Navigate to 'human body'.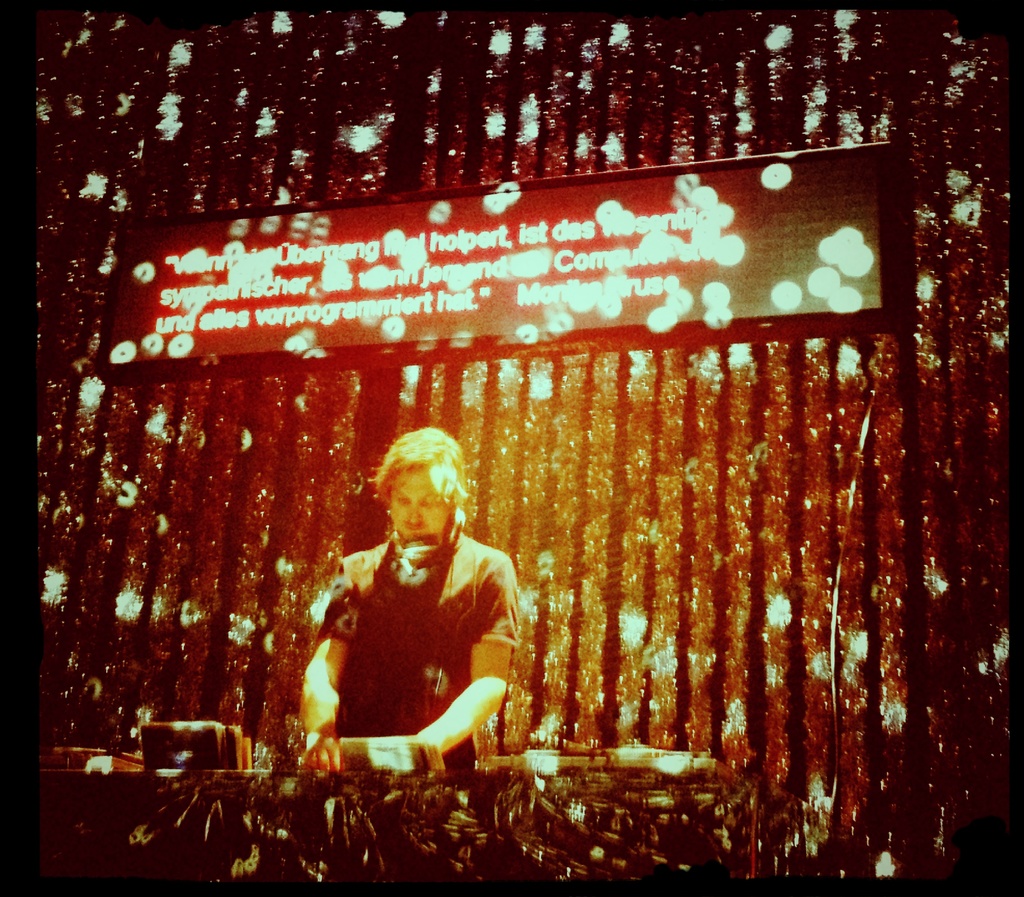
Navigation target: bbox=[294, 440, 542, 815].
